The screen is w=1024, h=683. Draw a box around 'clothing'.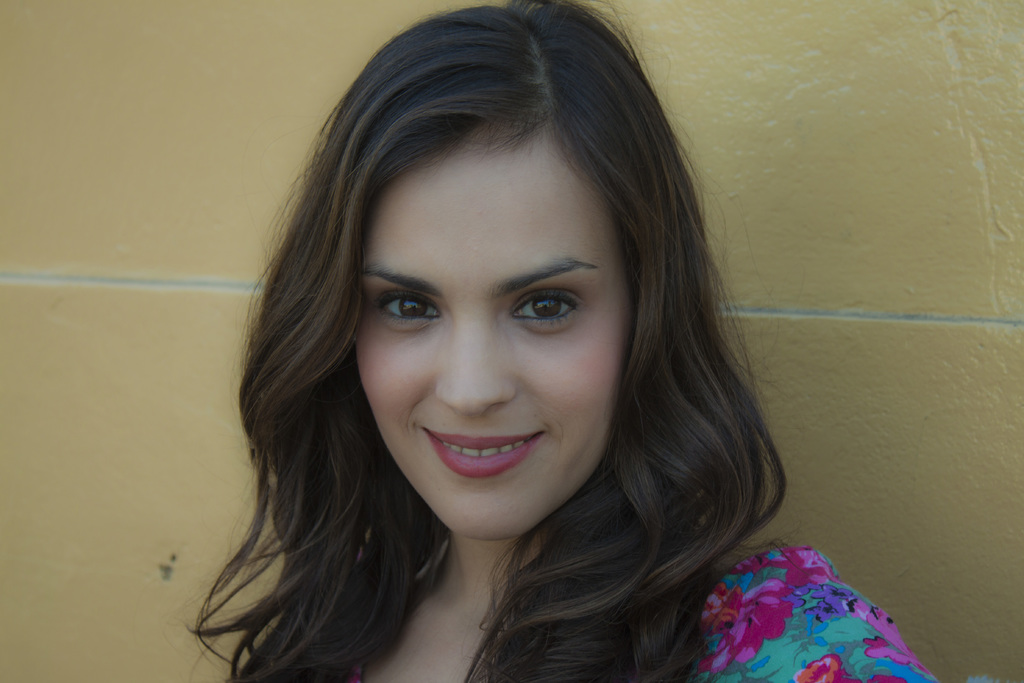
[659,515,936,679].
